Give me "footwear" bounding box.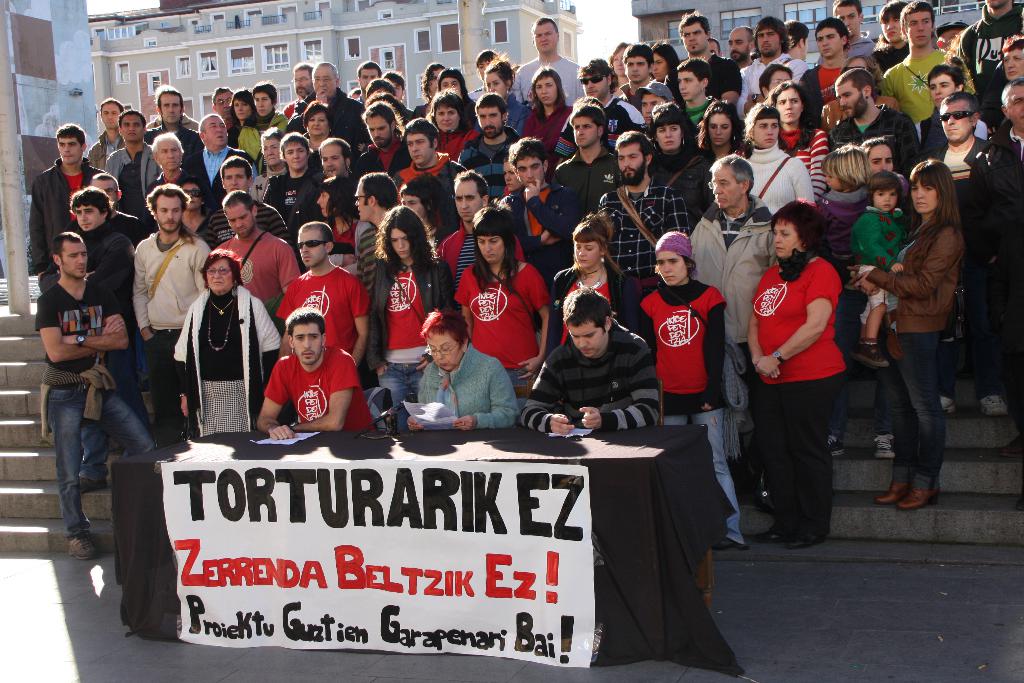
874,428,893,458.
